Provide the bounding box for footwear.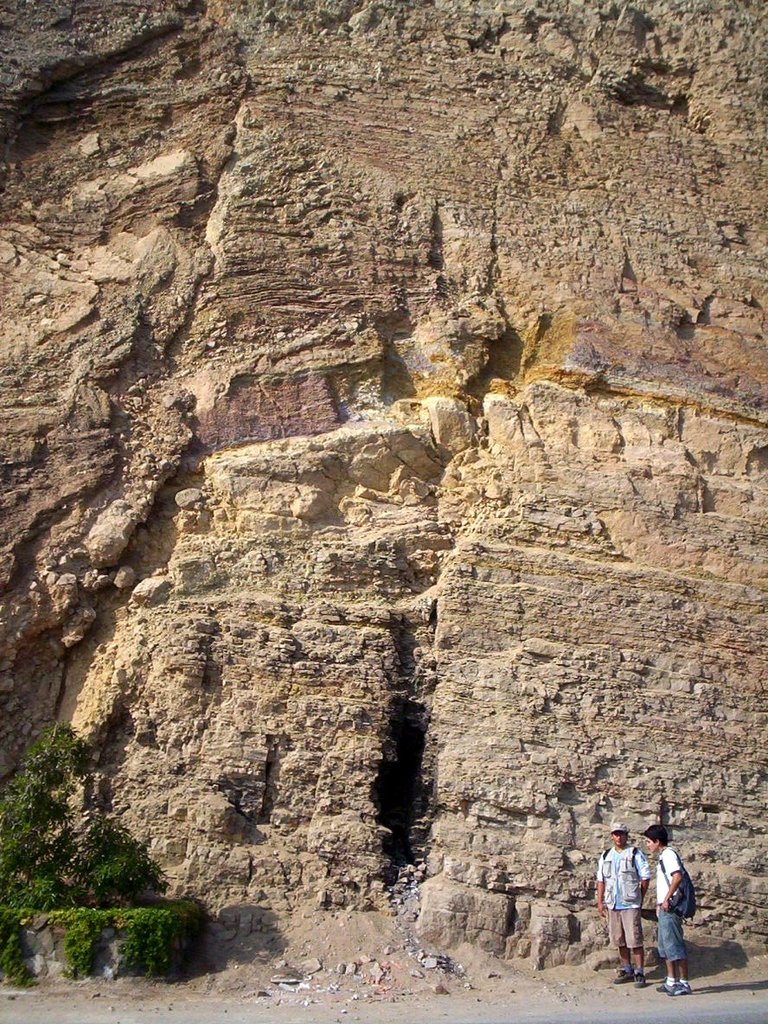
l=636, t=964, r=650, b=984.
